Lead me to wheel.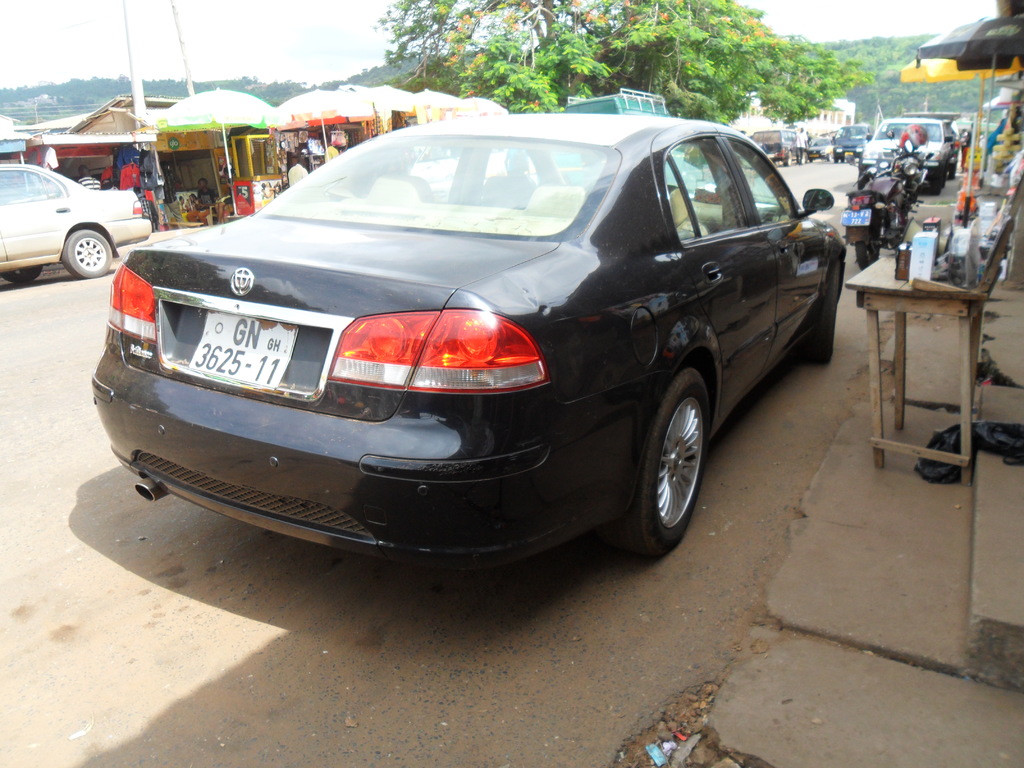
Lead to box=[5, 268, 44, 284].
